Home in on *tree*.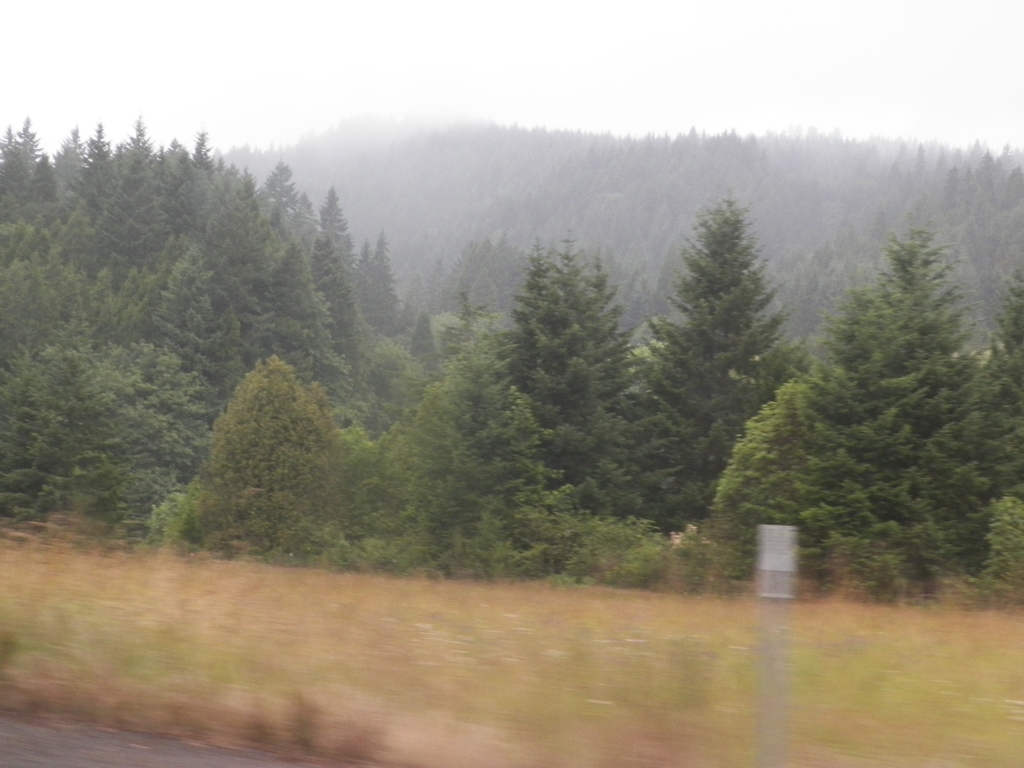
Homed in at 582/260/682/548.
